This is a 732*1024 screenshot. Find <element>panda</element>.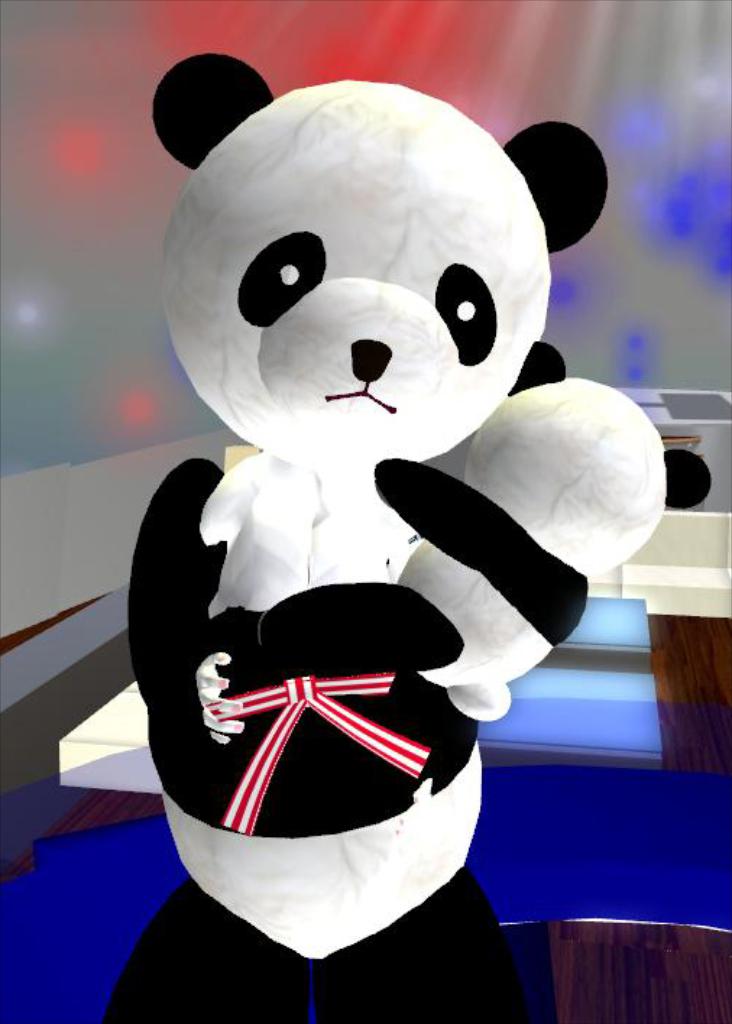
Bounding box: region(100, 46, 615, 1023).
